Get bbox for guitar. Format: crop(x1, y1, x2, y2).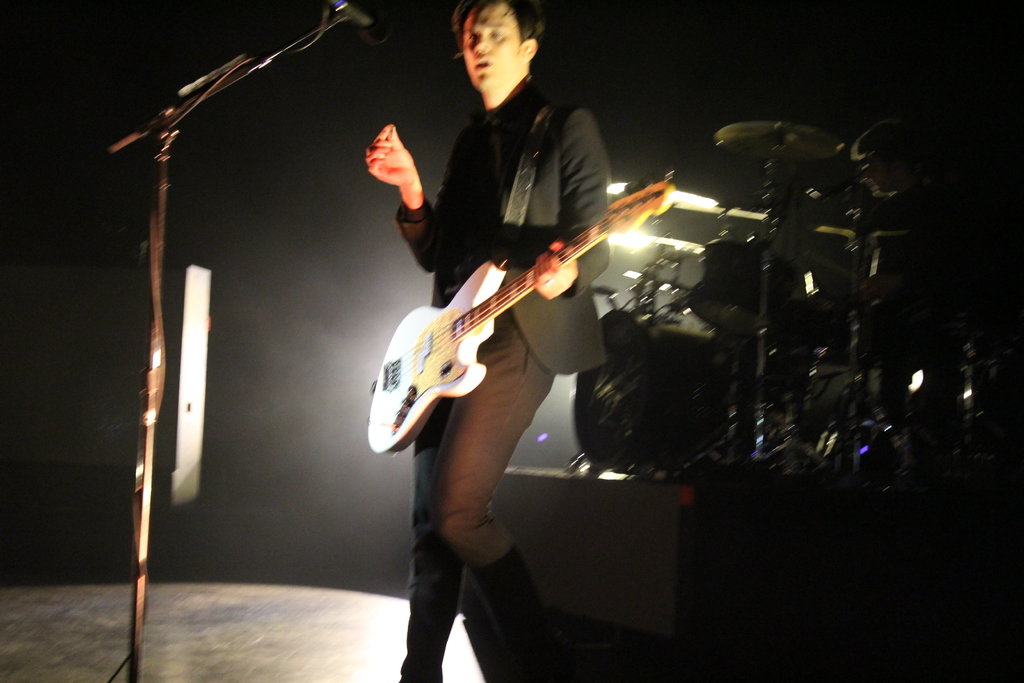
crop(365, 167, 684, 457).
